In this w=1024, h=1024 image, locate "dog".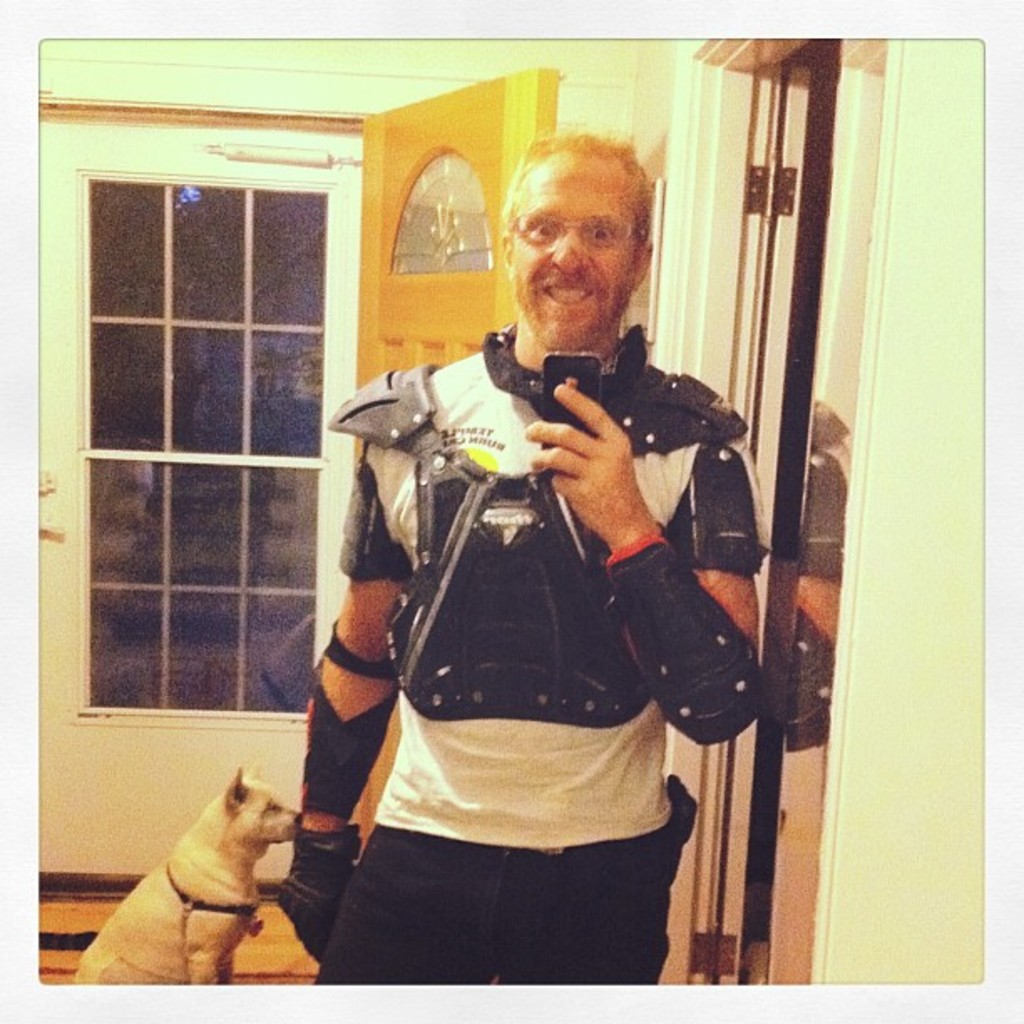
Bounding box: crop(65, 760, 303, 986).
